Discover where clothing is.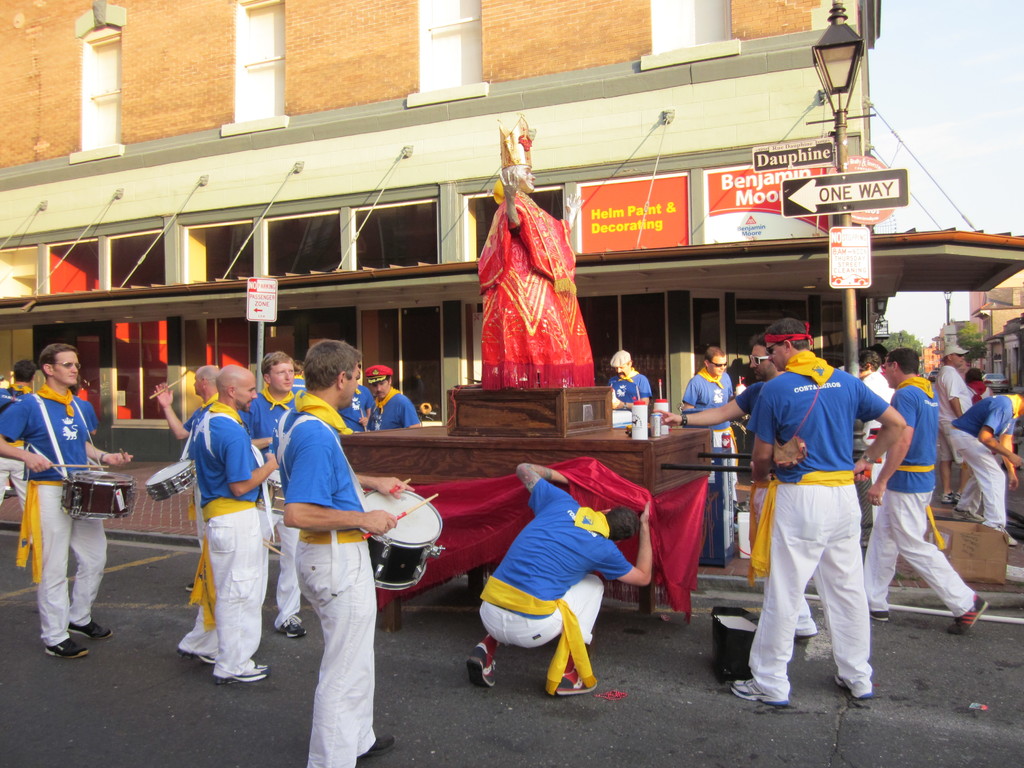
Discovered at x1=741, y1=348, x2=885, y2=701.
